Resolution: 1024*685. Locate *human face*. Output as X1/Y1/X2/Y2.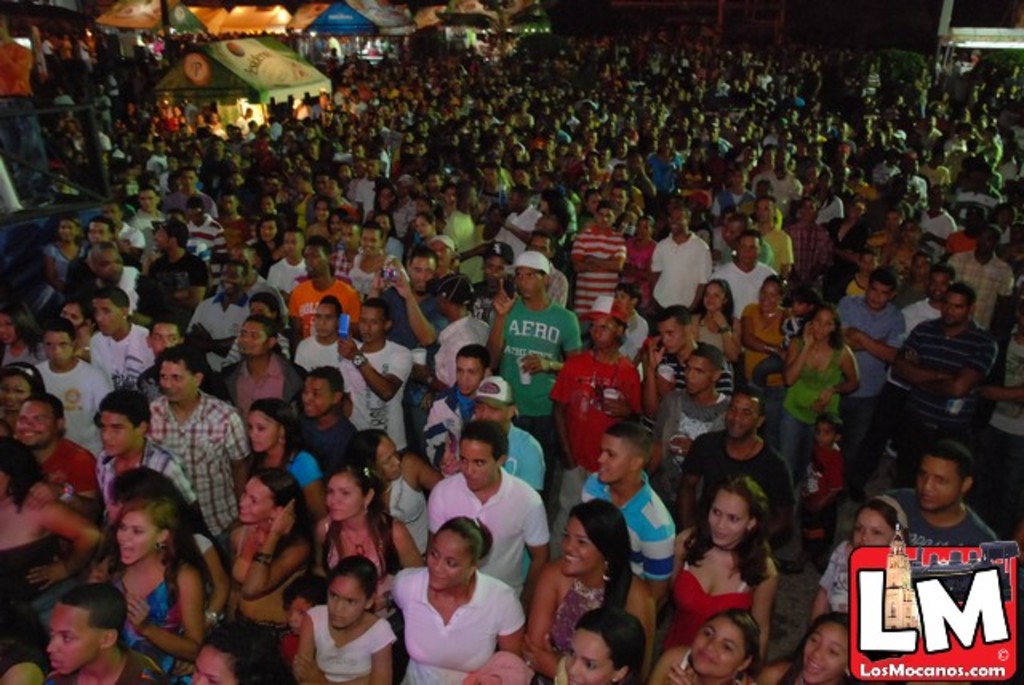
45/605/98/674.
